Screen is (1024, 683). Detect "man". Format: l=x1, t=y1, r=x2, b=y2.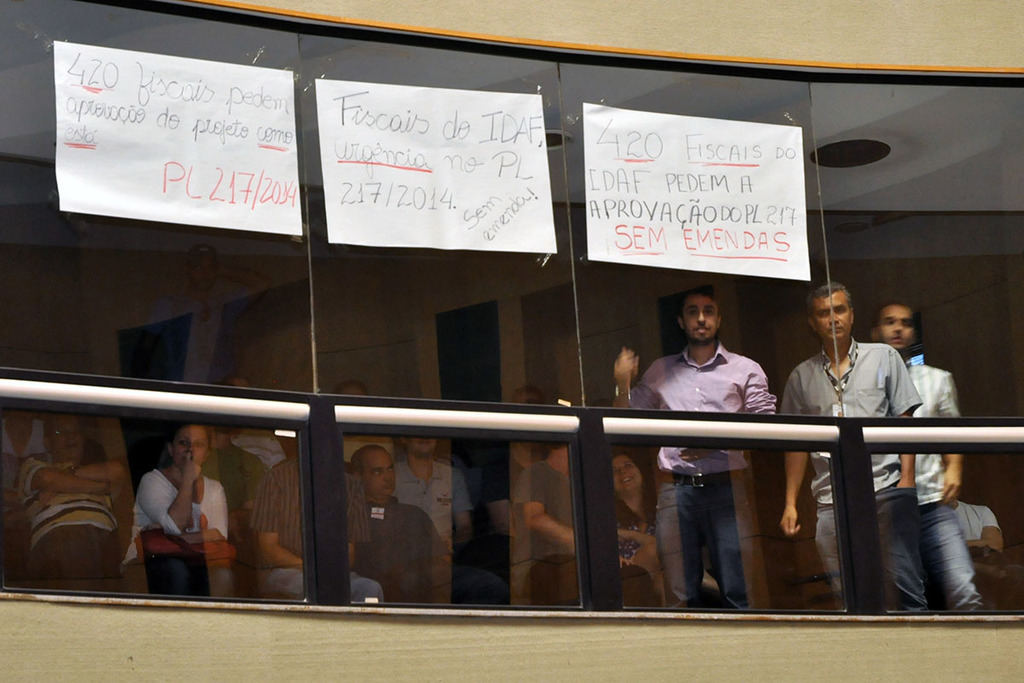
l=874, t=304, r=984, b=616.
